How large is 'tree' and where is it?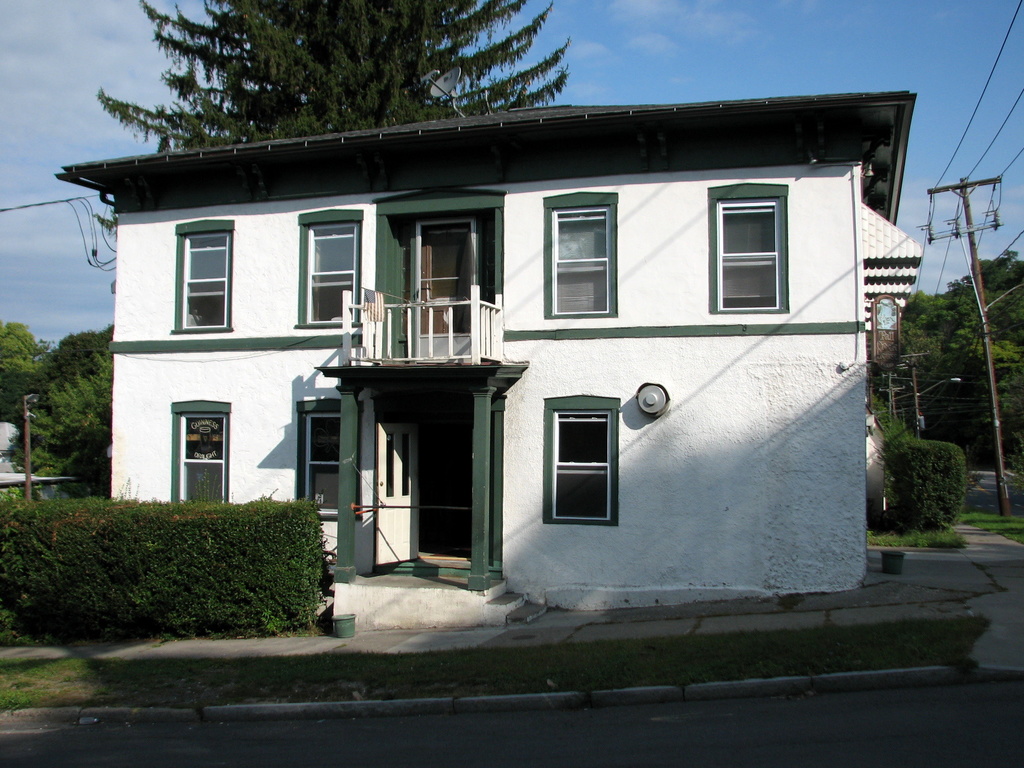
Bounding box: region(97, 0, 573, 129).
